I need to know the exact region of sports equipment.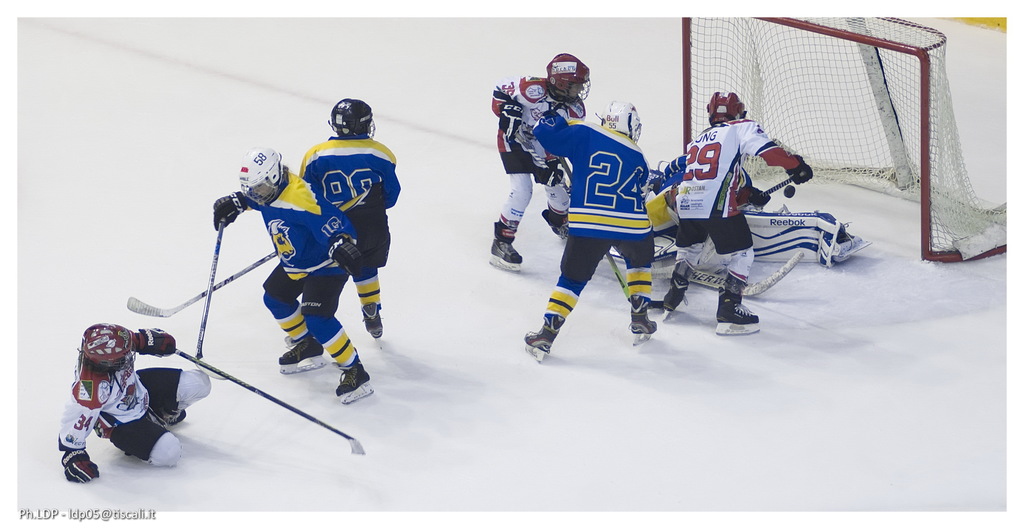
Region: crop(544, 53, 591, 102).
